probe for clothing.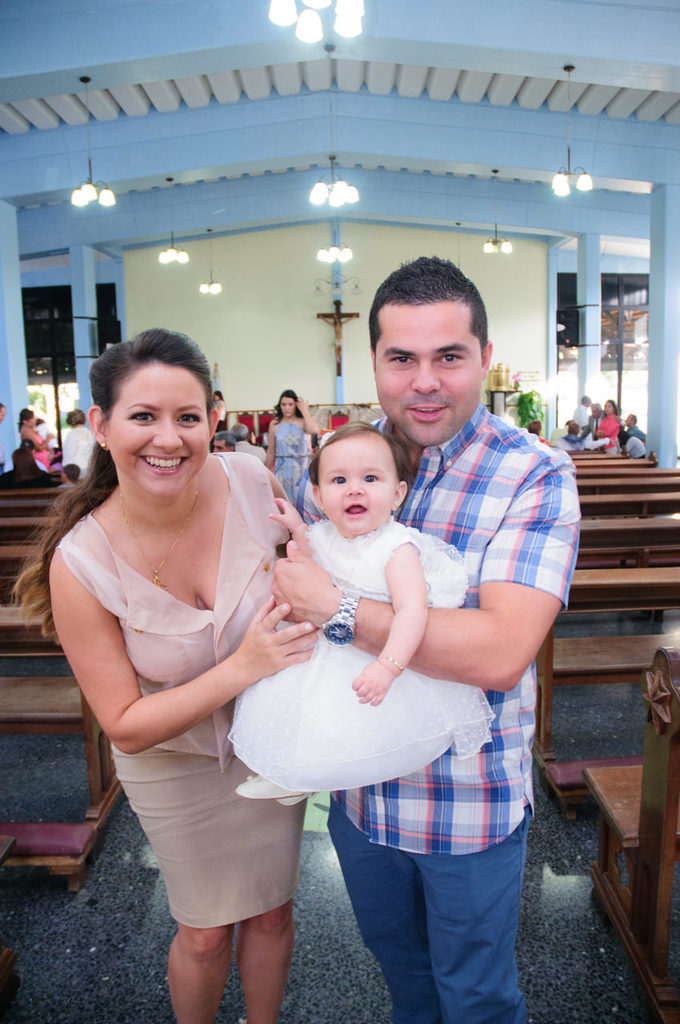
Probe result: (226,515,496,797).
